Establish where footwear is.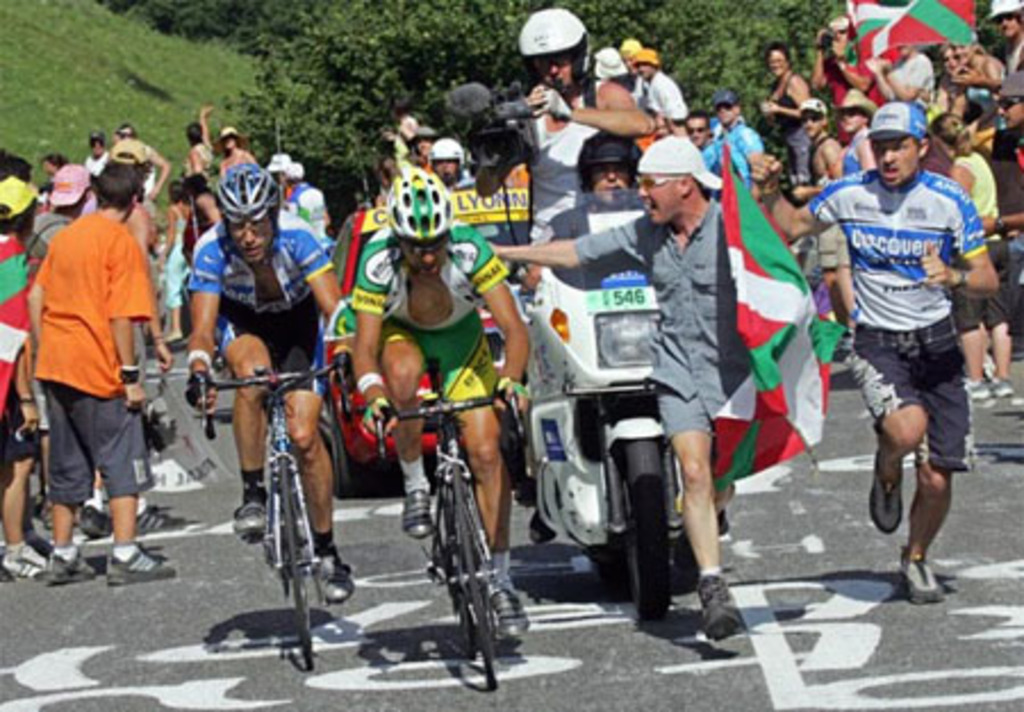
Established at [43, 548, 96, 582].
